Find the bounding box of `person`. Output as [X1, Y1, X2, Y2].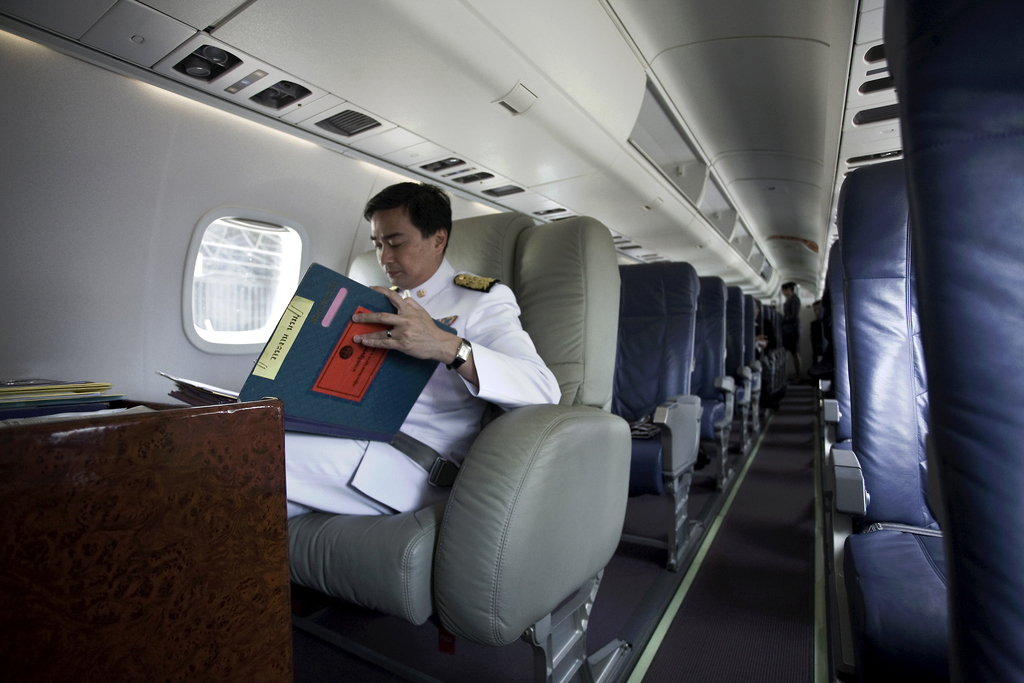
[284, 181, 562, 518].
